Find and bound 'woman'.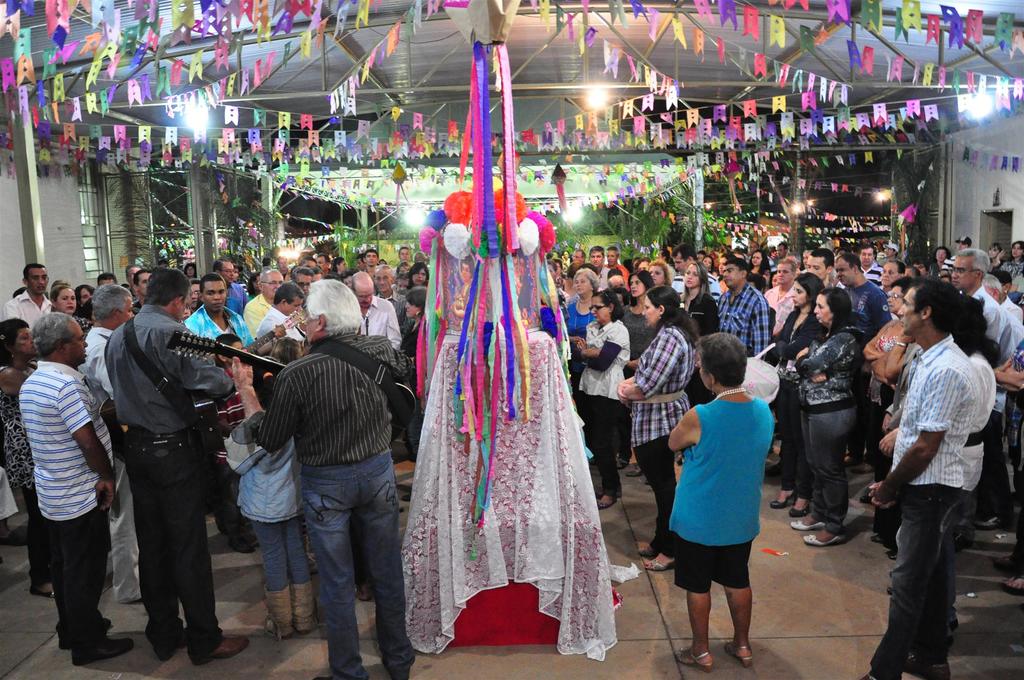
Bound: rect(616, 287, 710, 573).
